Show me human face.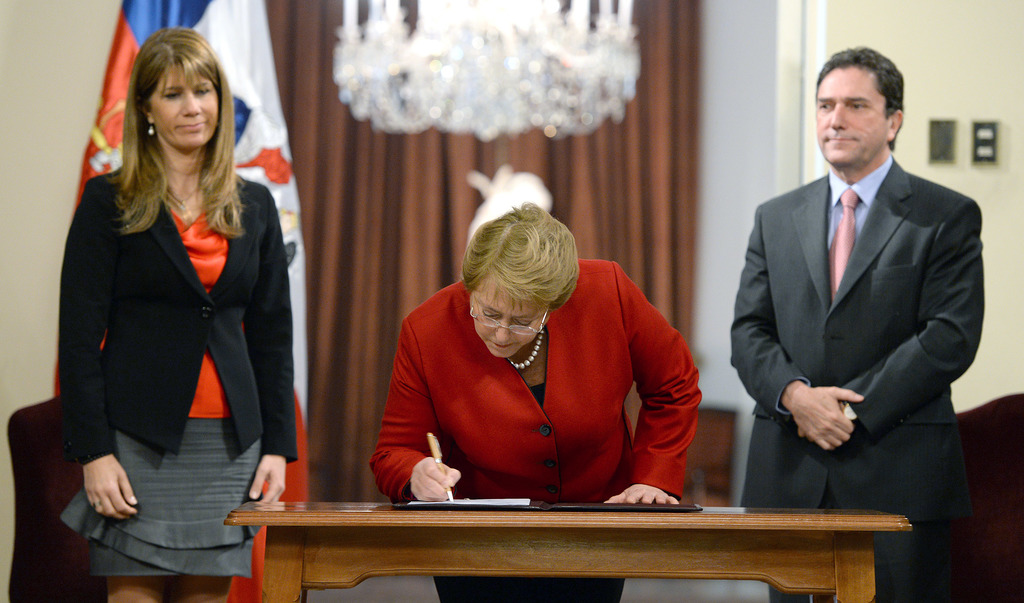
human face is here: pyautogui.locateOnScreen(817, 64, 890, 172).
